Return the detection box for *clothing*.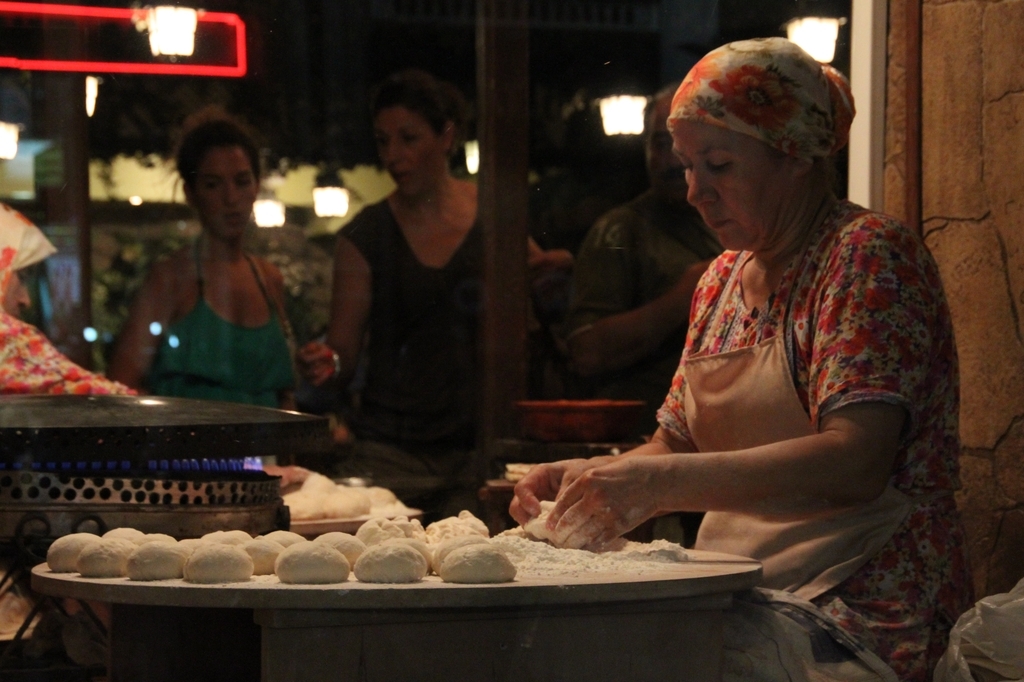
[0,305,140,396].
